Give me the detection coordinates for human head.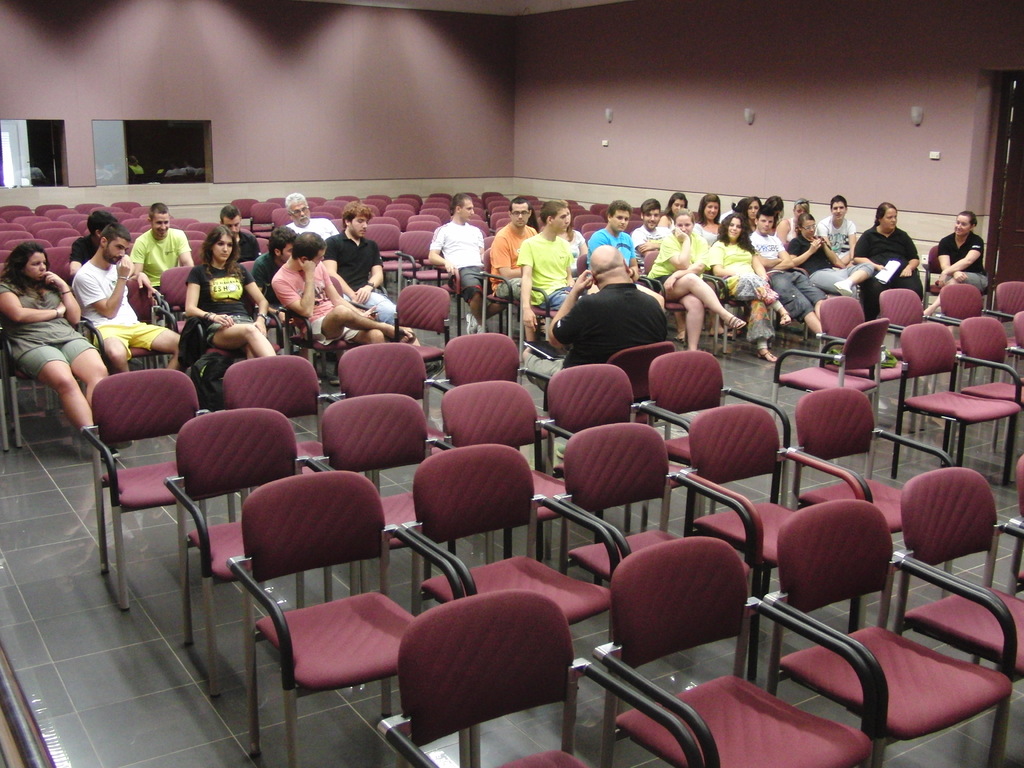
bbox(677, 208, 696, 237).
